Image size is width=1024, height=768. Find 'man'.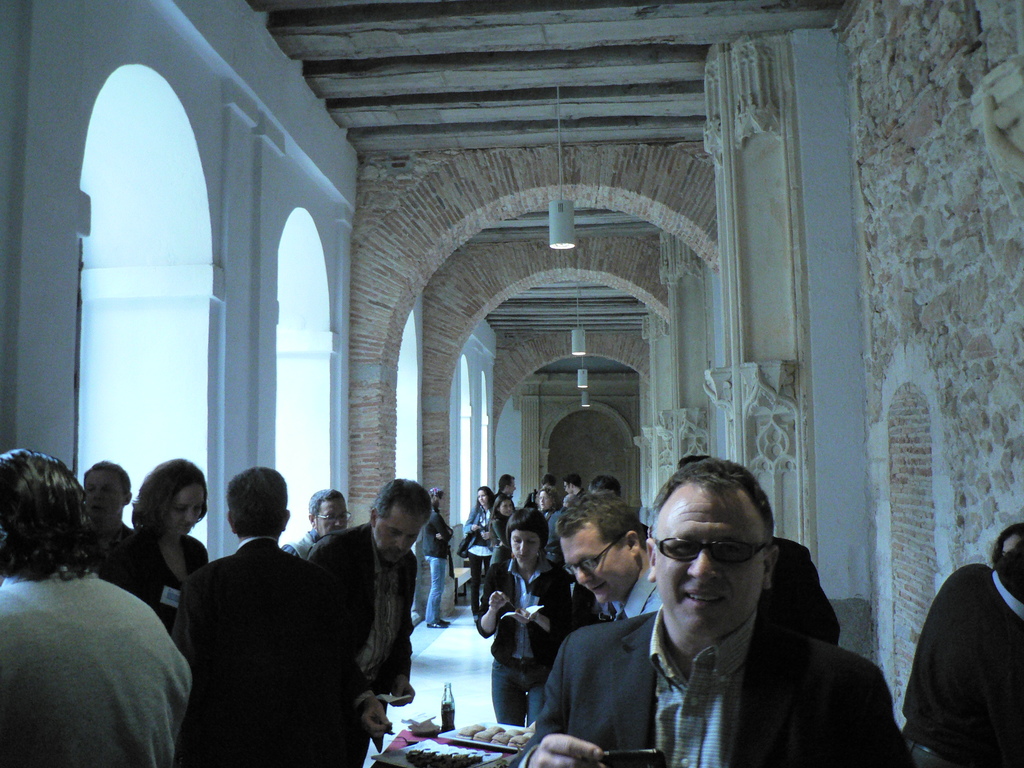
[x1=168, y1=464, x2=334, y2=764].
